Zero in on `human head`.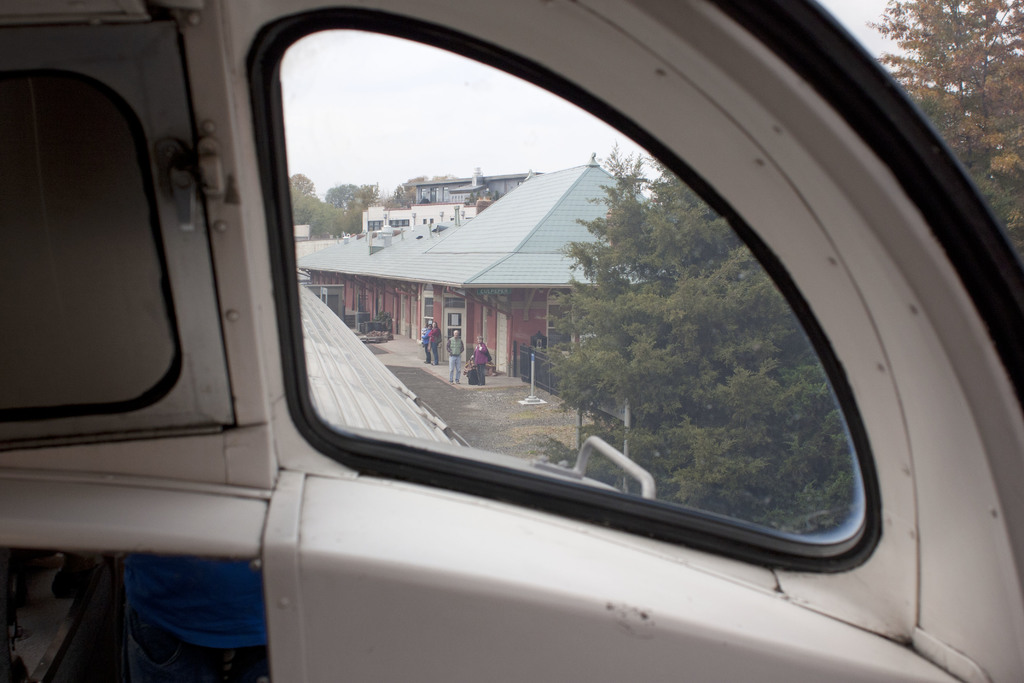
Zeroed in: crop(476, 336, 483, 343).
